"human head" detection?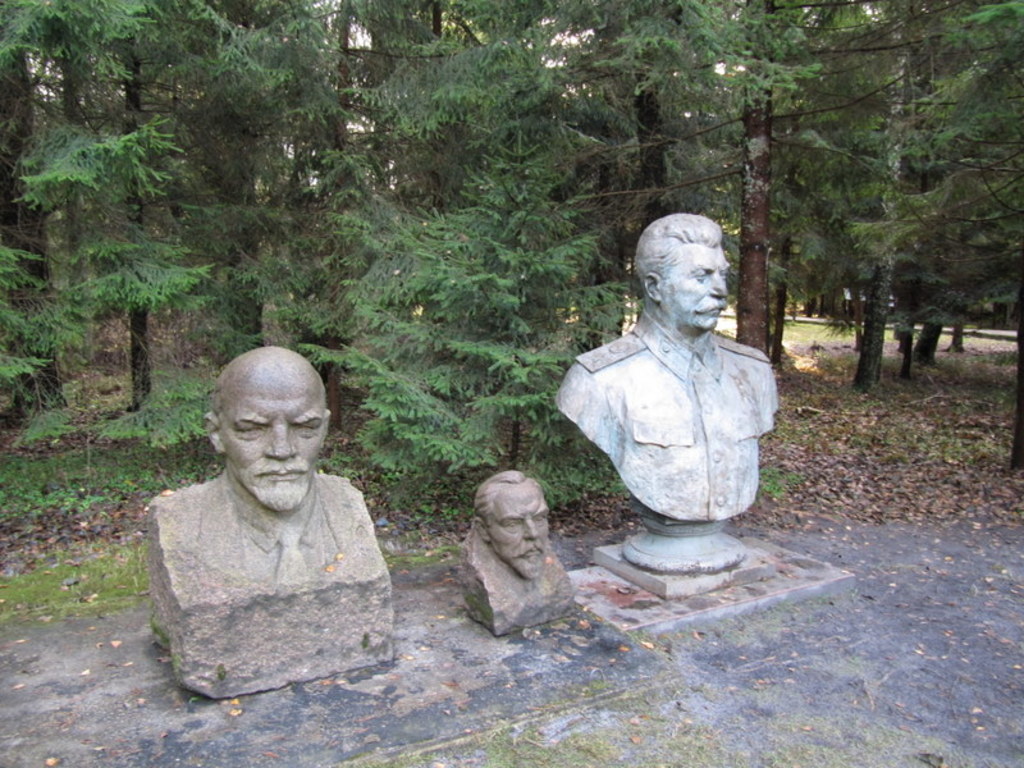
x1=634, y1=214, x2=730, y2=329
